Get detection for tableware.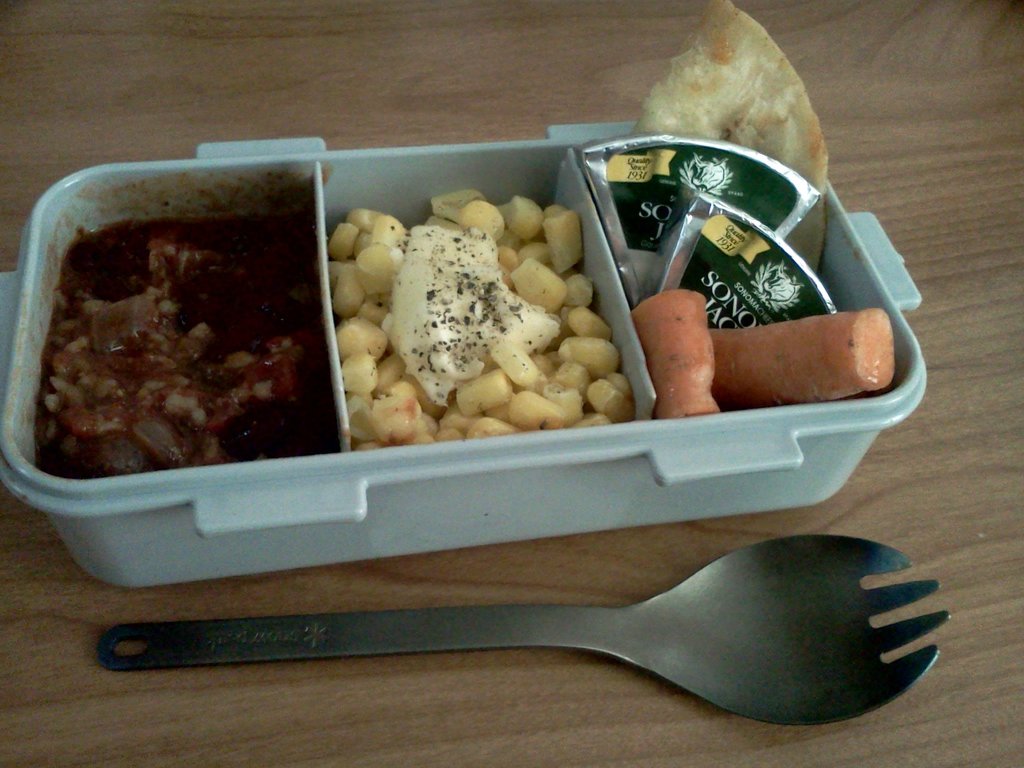
Detection: bbox=[96, 535, 954, 730].
